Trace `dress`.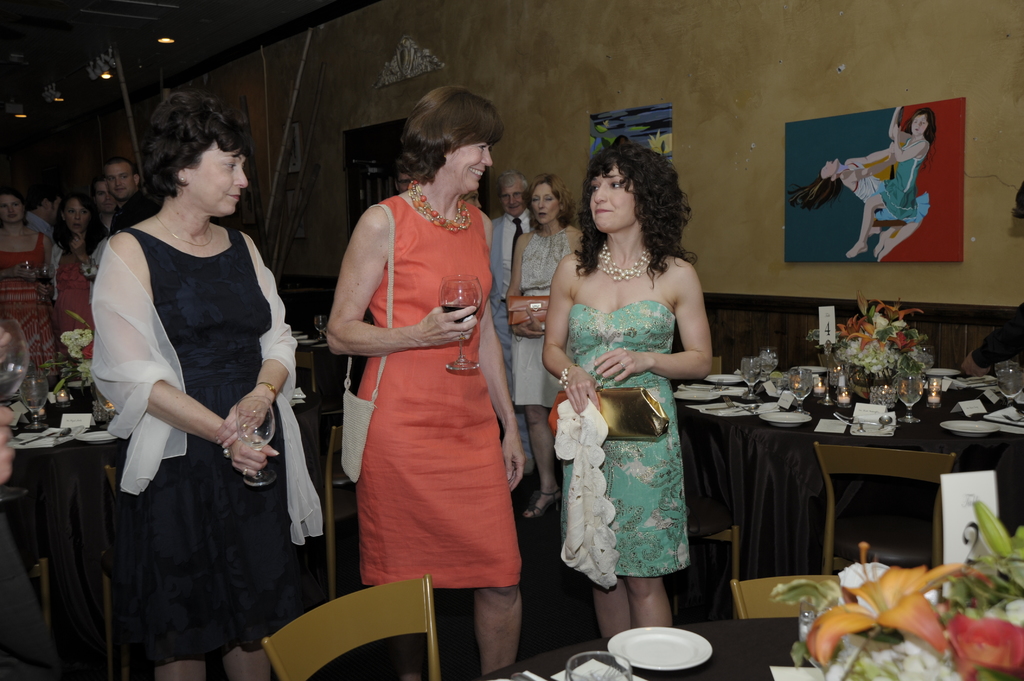
Traced to rect(134, 214, 328, 677).
